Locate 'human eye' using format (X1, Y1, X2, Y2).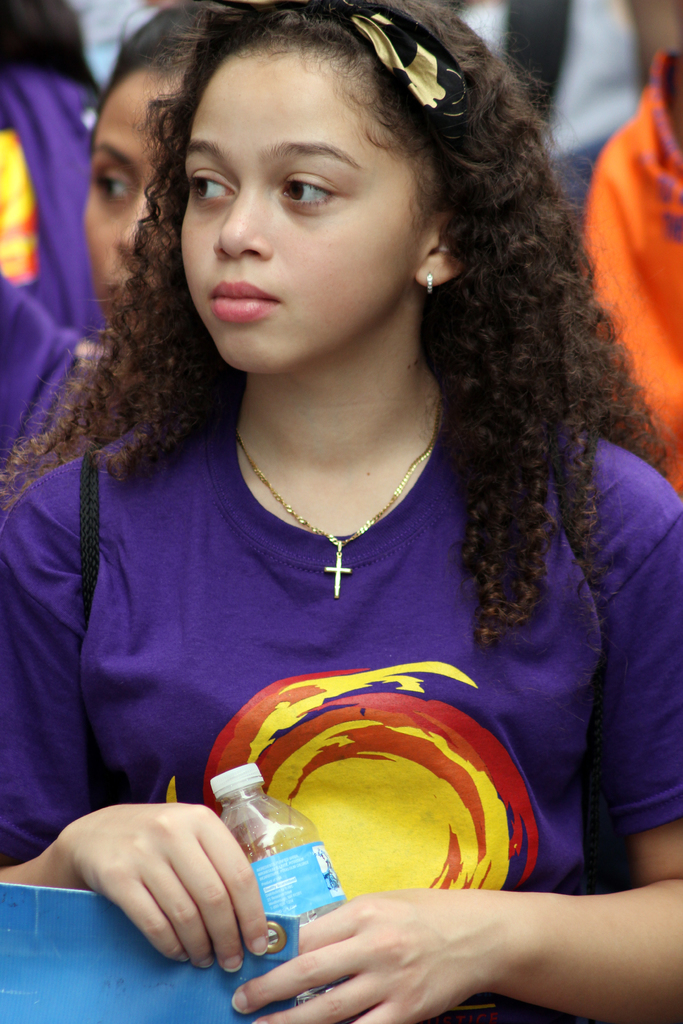
(188, 167, 237, 209).
